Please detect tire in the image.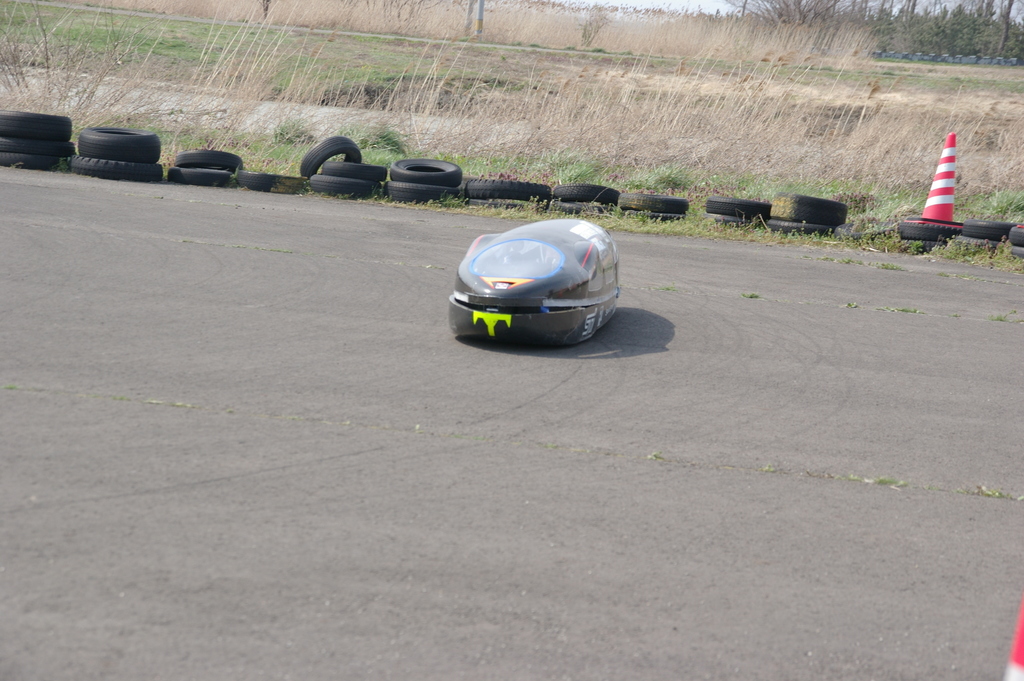
detection(464, 197, 529, 215).
